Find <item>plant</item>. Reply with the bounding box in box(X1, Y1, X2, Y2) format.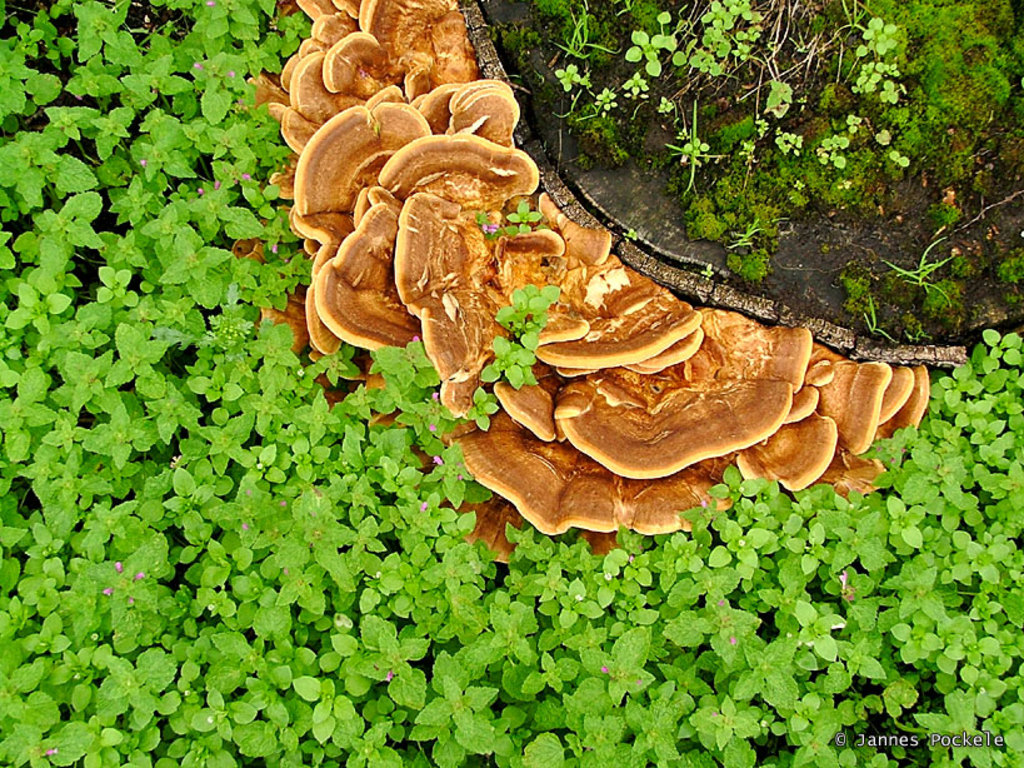
box(480, 353, 504, 381).
